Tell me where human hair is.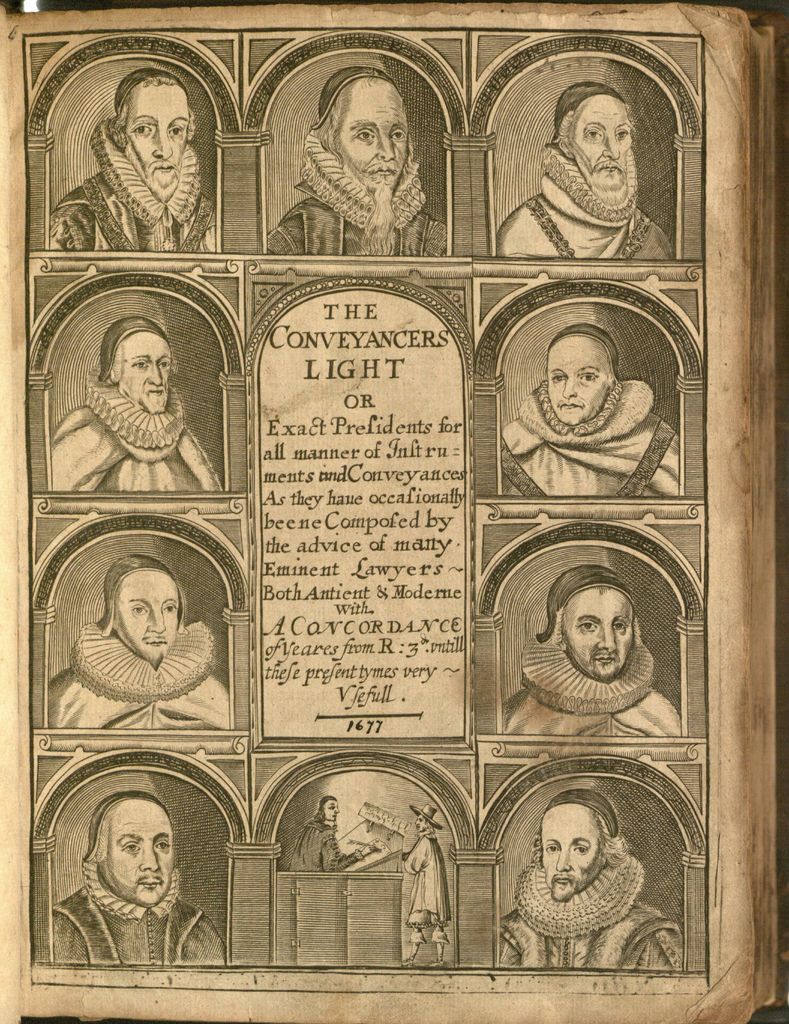
human hair is at (x1=548, y1=586, x2=646, y2=648).
